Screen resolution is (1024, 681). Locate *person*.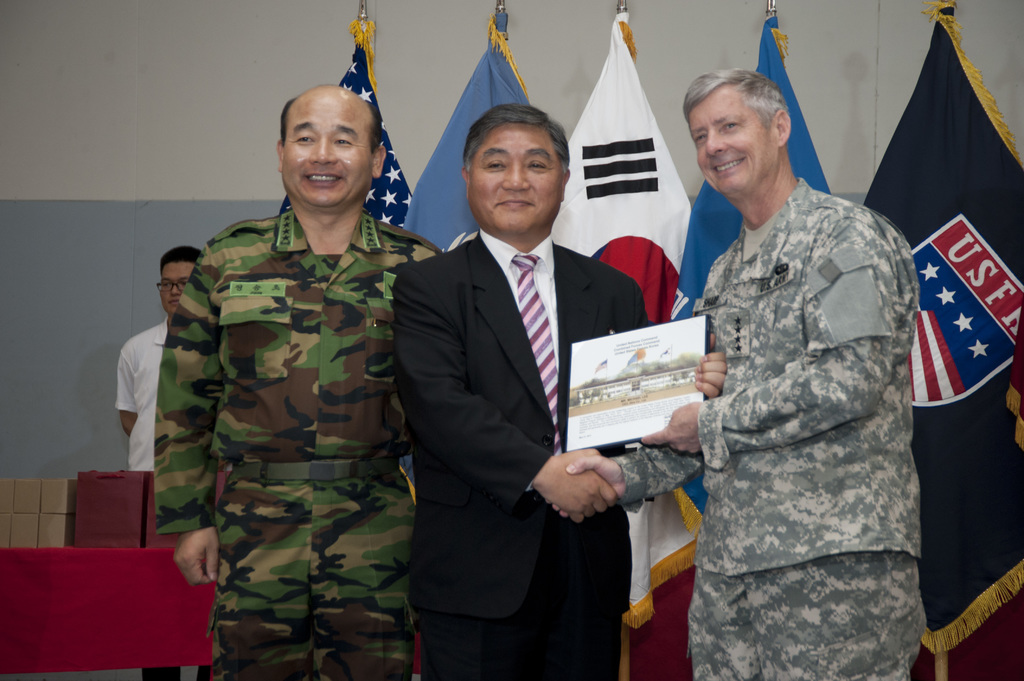
152/81/446/680.
